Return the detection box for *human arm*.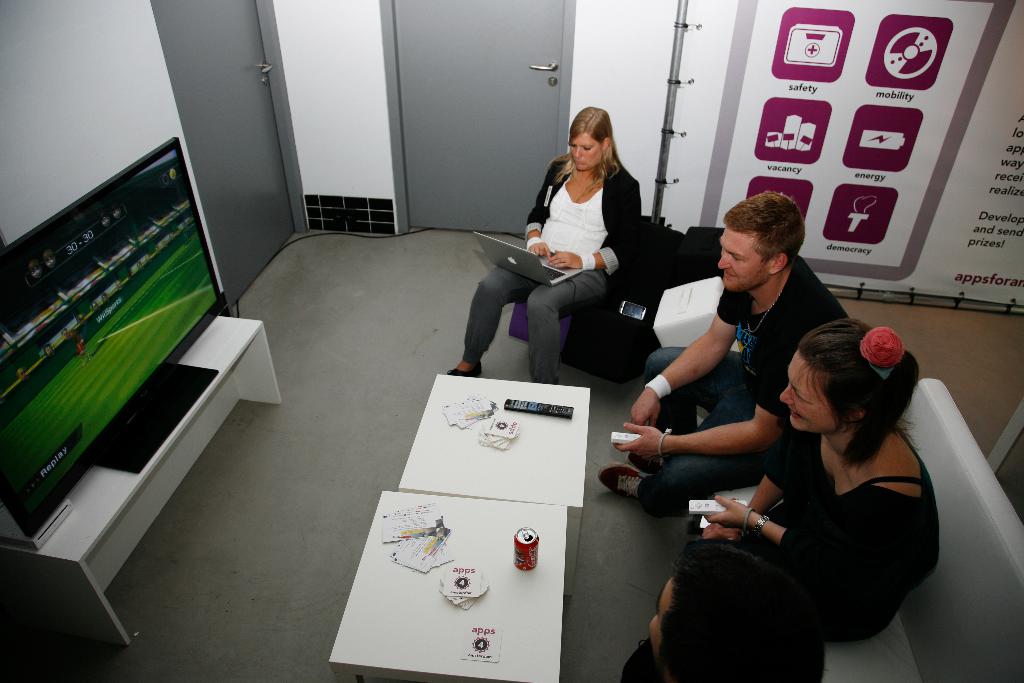
select_region(631, 286, 740, 423).
